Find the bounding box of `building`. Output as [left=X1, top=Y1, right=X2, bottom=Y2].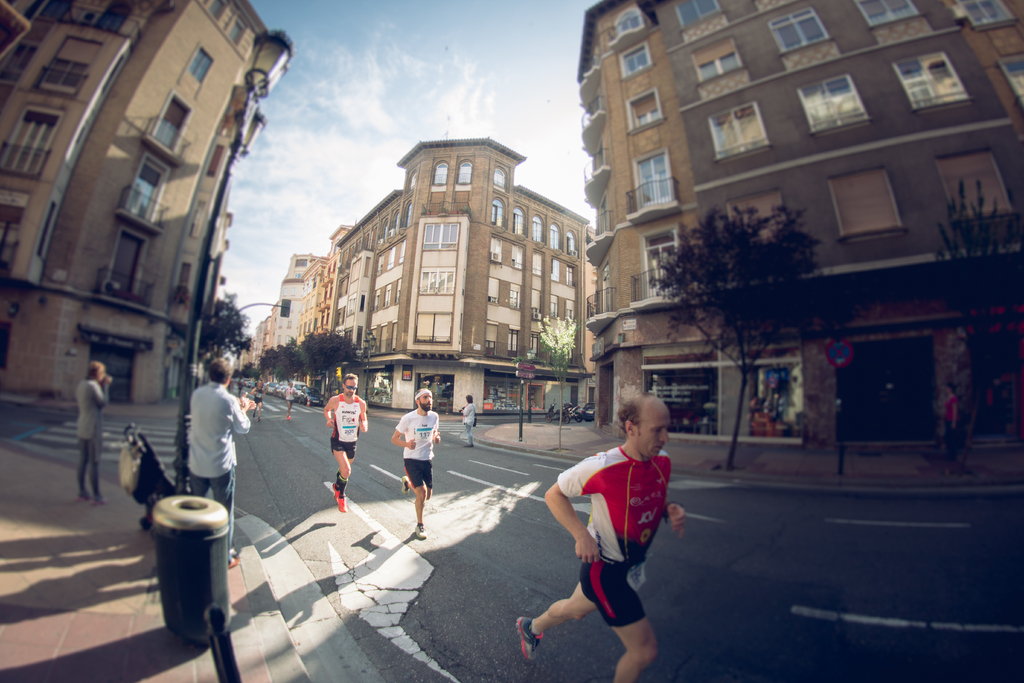
[left=333, top=135, right=591, bottom=409].
